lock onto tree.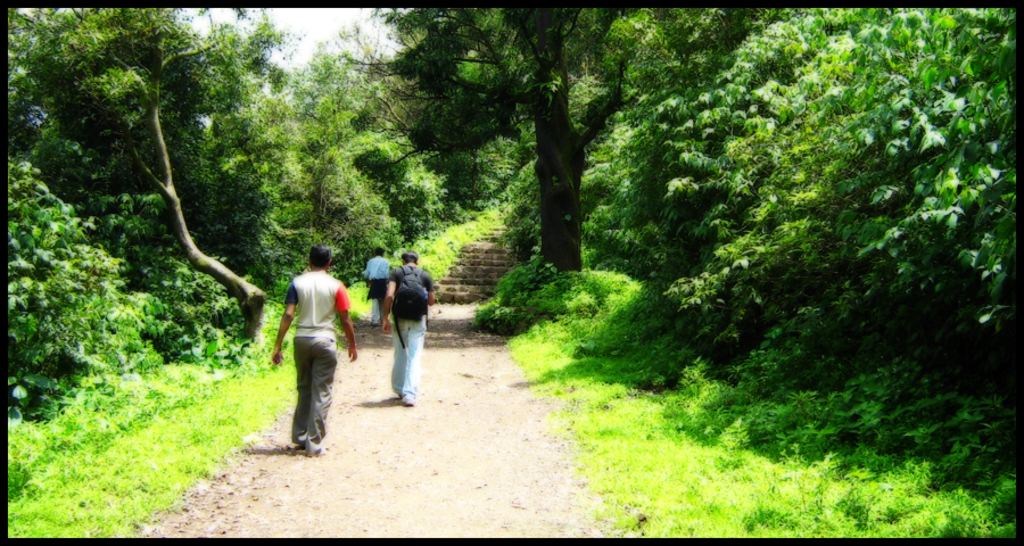
Locked: box(331, 0, 638, 273).
